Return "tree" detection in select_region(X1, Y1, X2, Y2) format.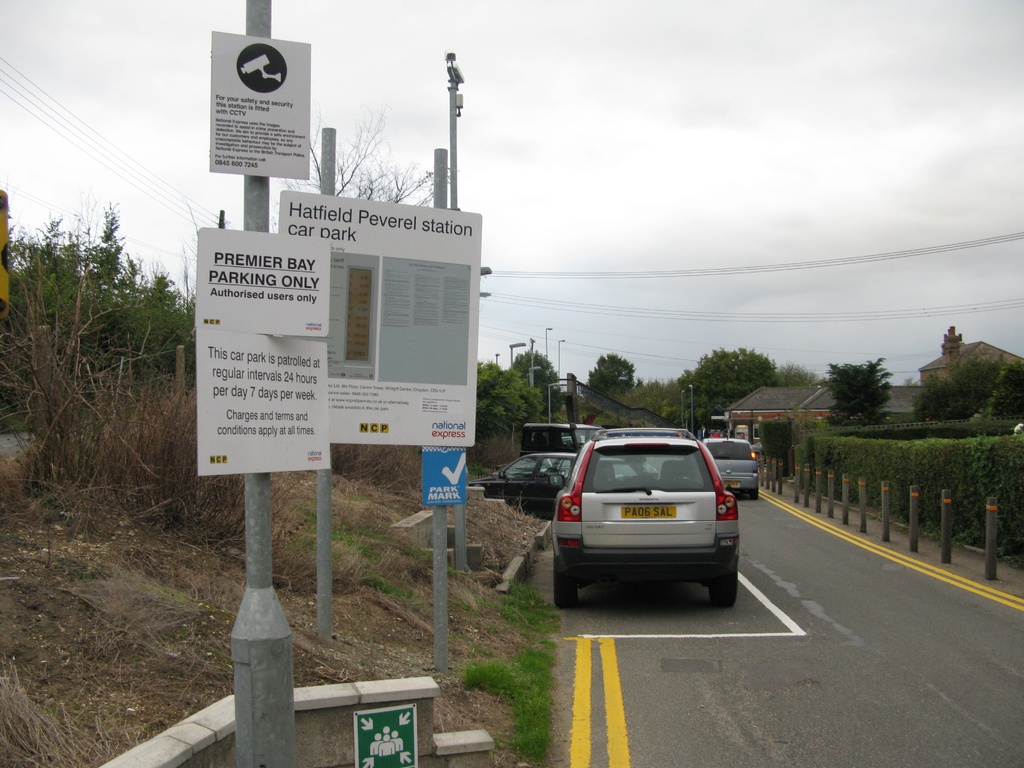
select_region(762, 415, 797, 479).
